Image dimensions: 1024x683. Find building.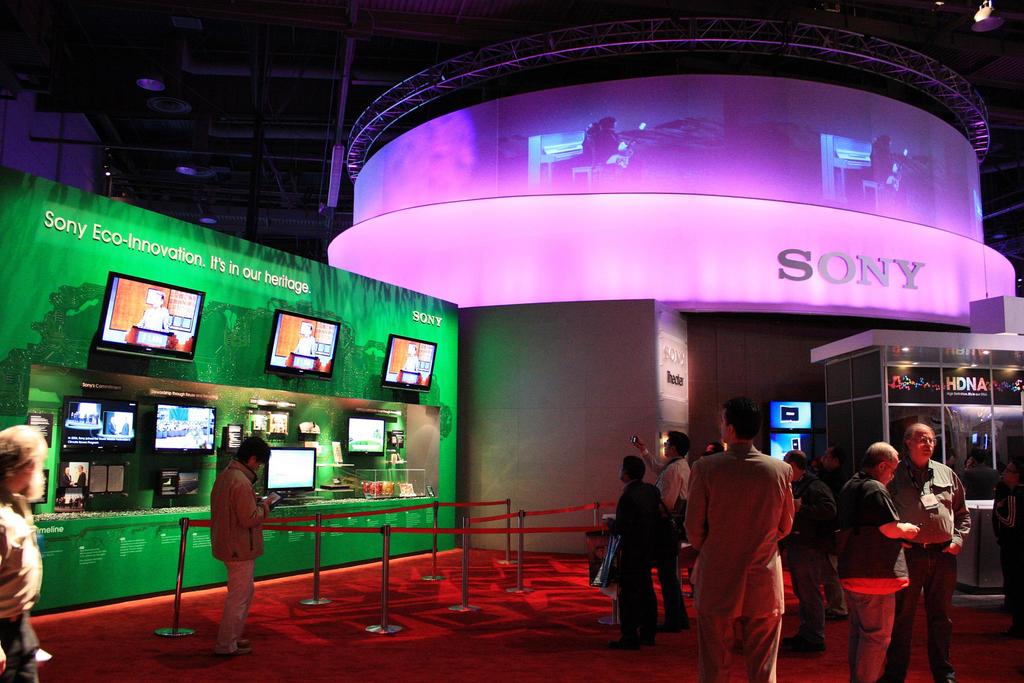
bbox=[0, 0, 1023, 682].
